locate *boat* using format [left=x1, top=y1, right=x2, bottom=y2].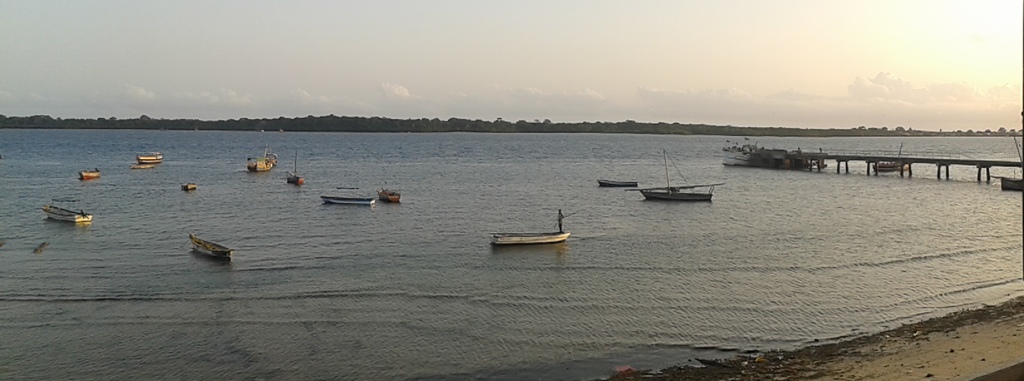
[left=241, top=146, right=282, bottom=171].
